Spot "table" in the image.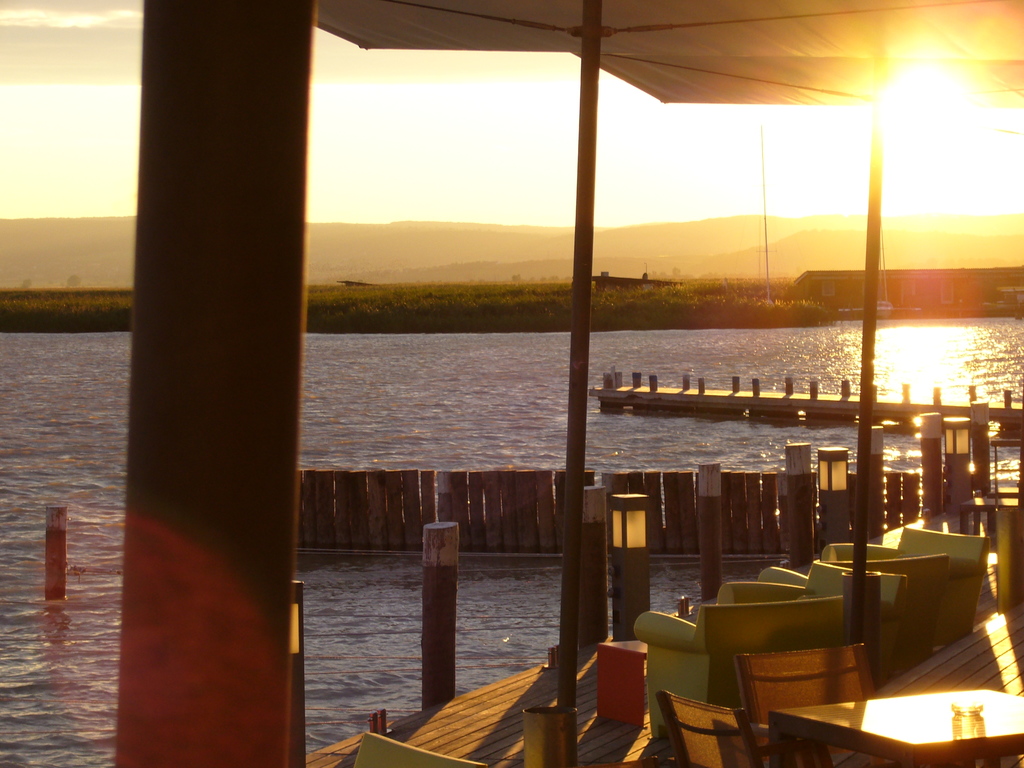
"table" found at x1=599 y1=639 x2=651 y2=732.
